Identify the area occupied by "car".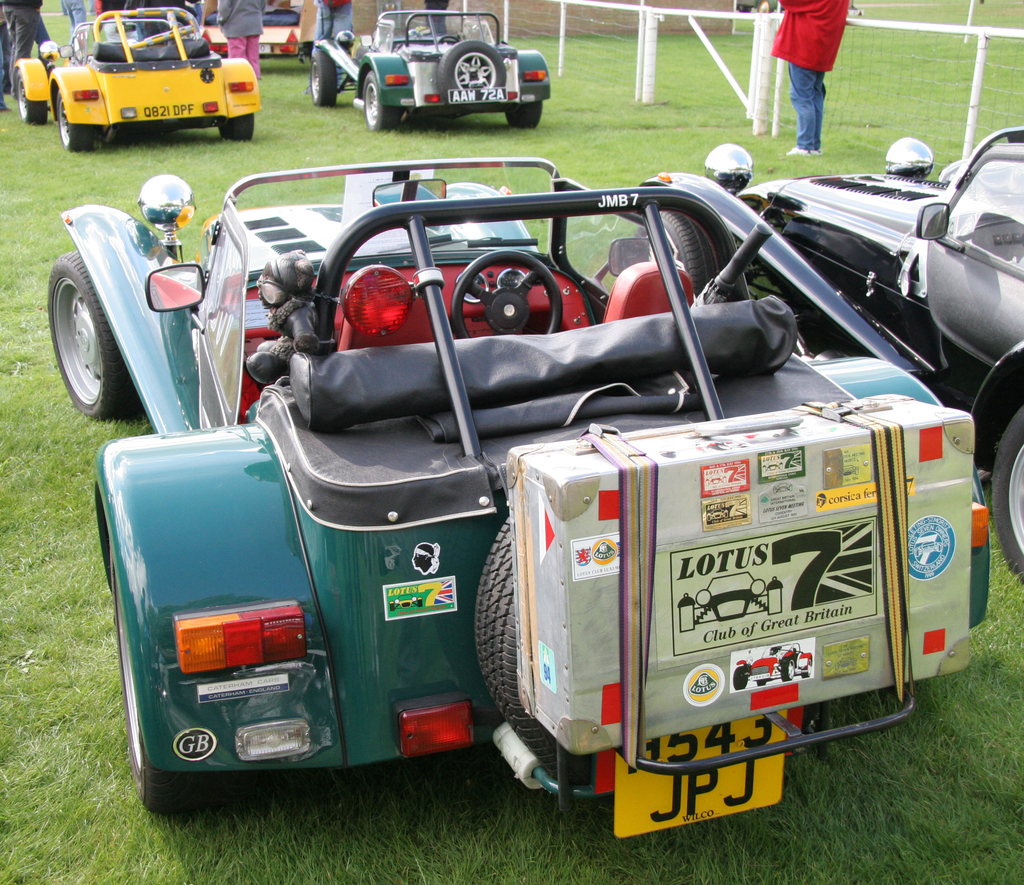
Area: left=48, top=159, right=995, bottom=840.
